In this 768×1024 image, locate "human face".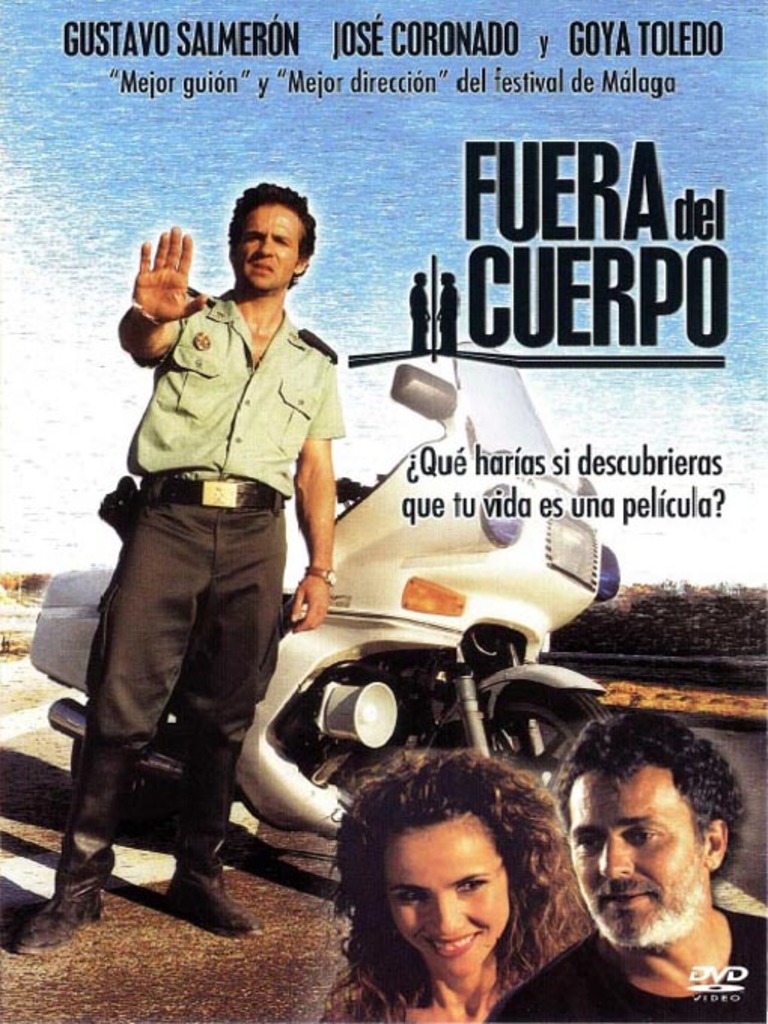
Bounding box: 239, 206, 300, 286.
